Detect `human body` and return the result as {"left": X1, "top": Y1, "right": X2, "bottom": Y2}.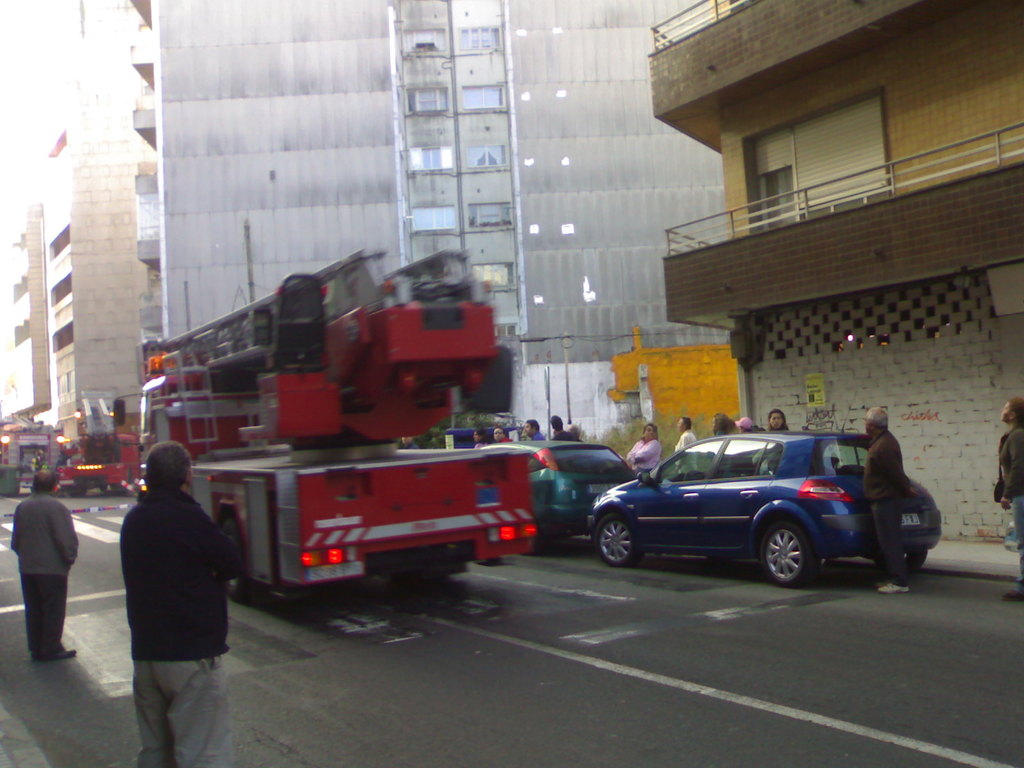
{"left": 713, "top": 409, "right": 729, "bottom": 435}.
